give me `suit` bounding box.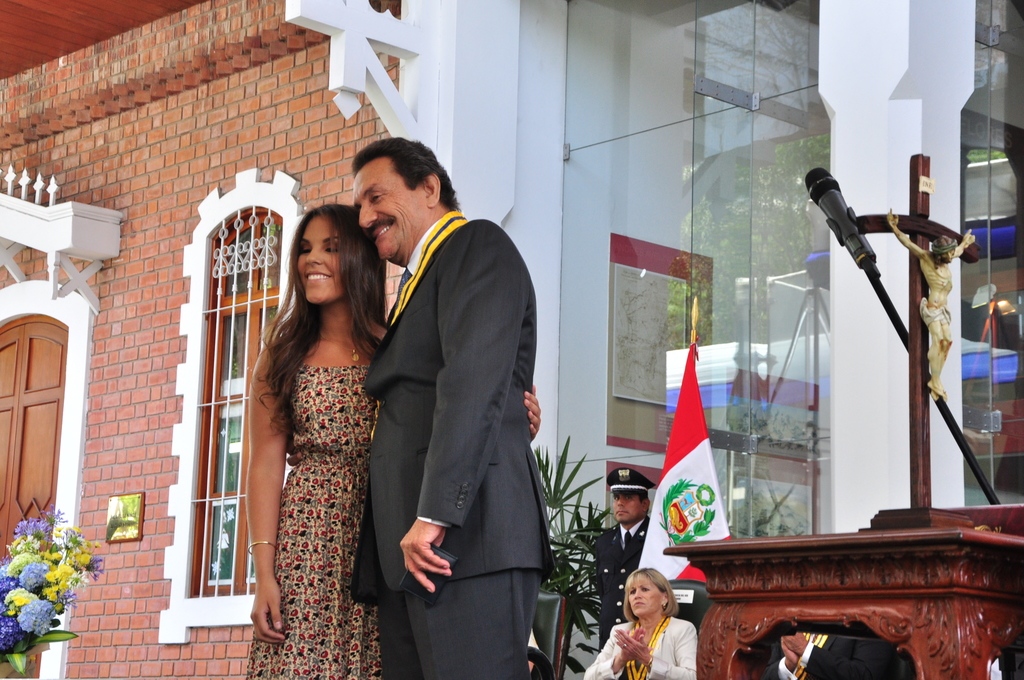
select_region(591, 516, 655, 634).
